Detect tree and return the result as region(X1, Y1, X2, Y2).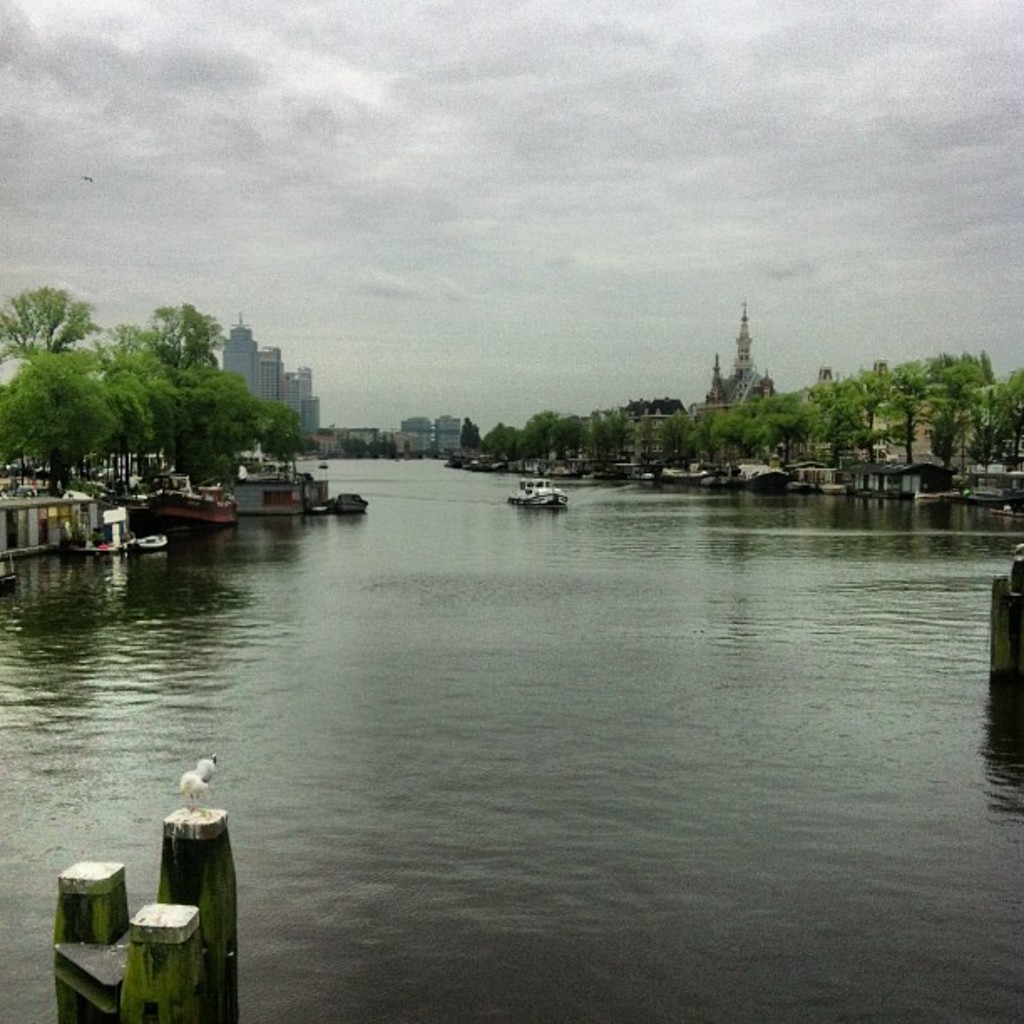
region(258, 397, 331, 479).
